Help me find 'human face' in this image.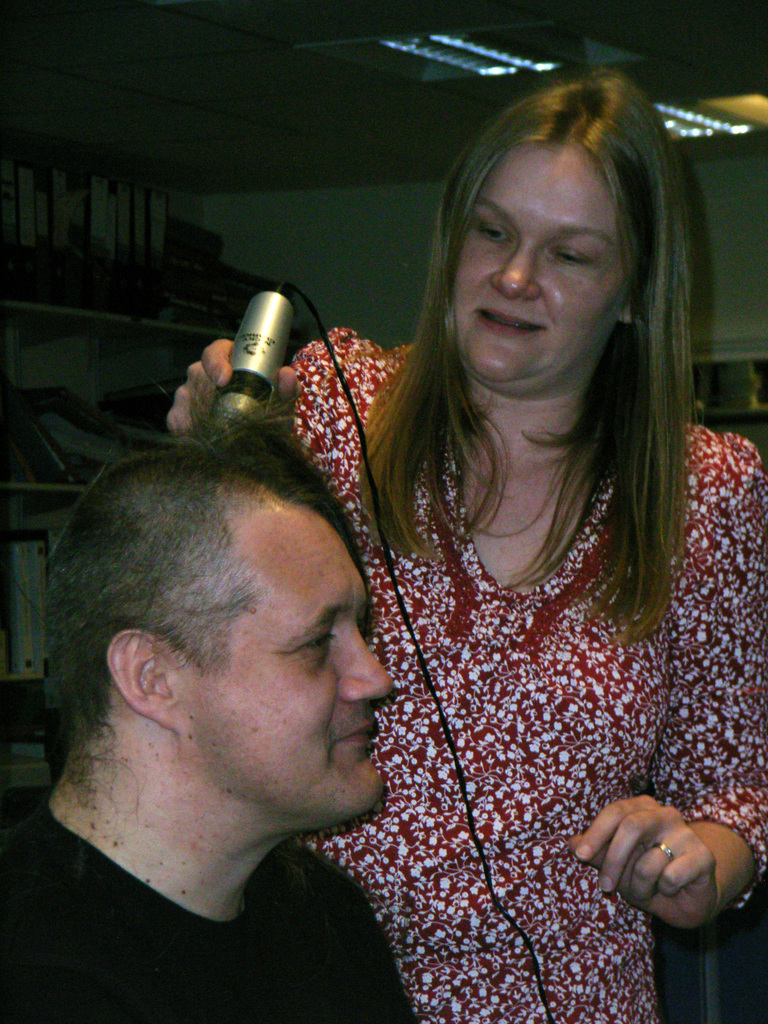
Found it: BBox(179, 531, 392, 830).
